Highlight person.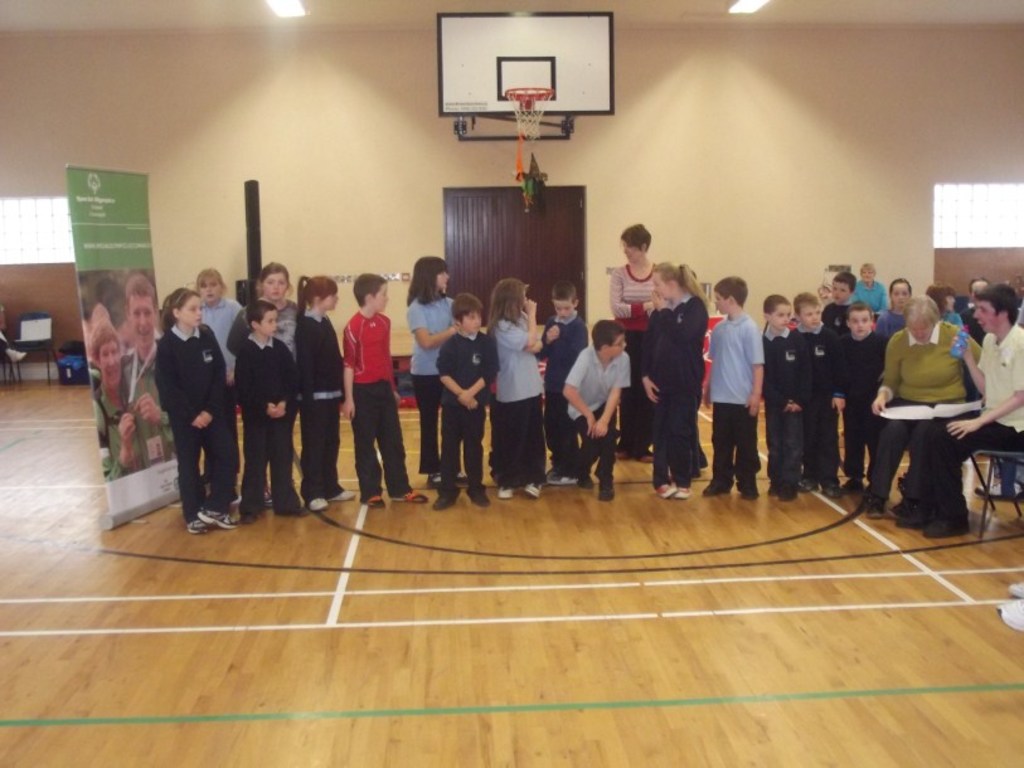
Highlighted region: x1=564 y1=319 x2=634 y2=500.
